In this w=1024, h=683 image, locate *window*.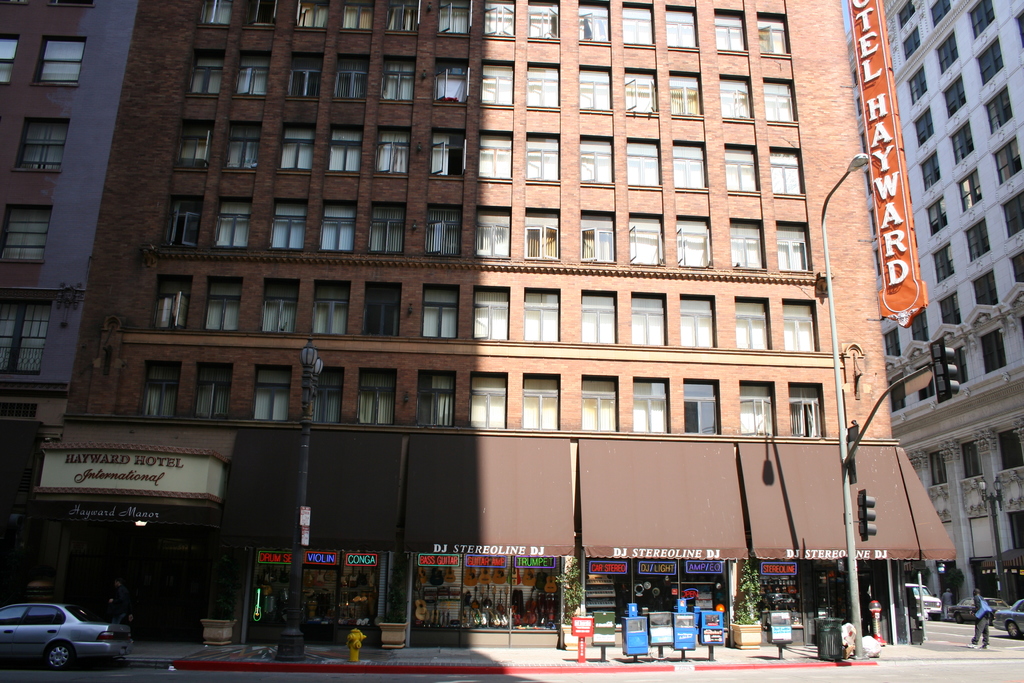
Bounding box: {"left": 520, "top": 288, "right": 559, "bottom": 342}.
